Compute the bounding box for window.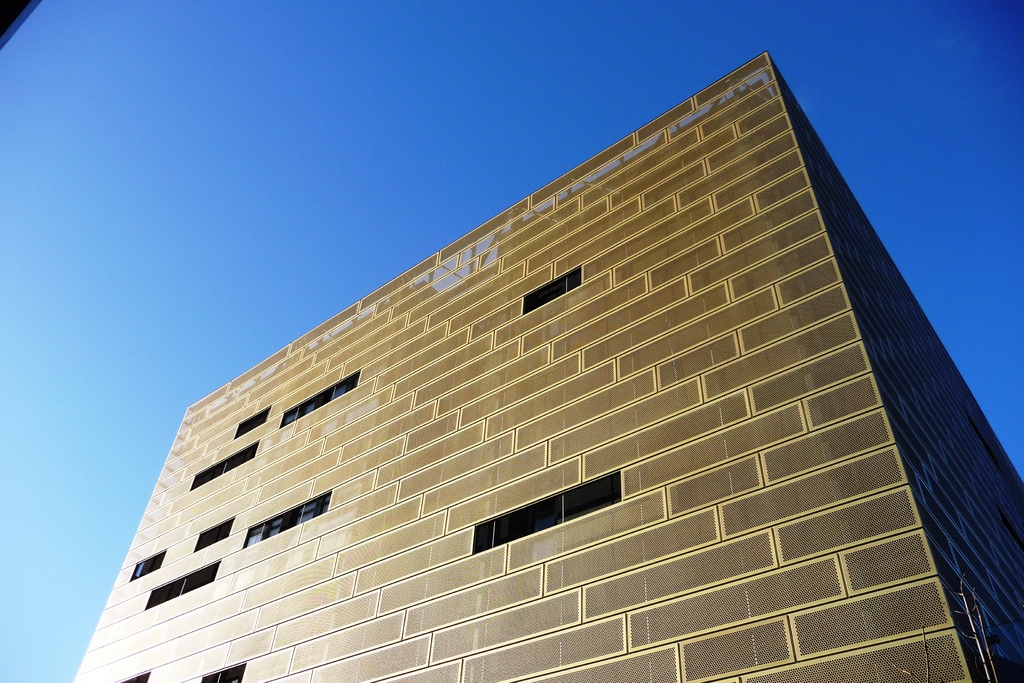
191/441/259/494.
